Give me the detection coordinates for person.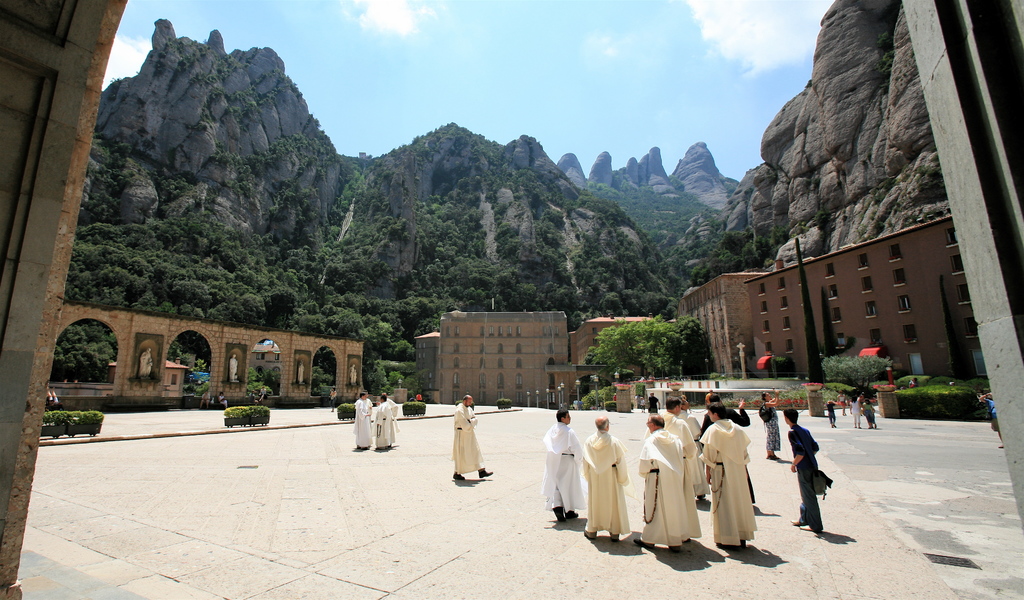
{"left": 585, "top": 417, "right": 636, "bottom": 539}.
